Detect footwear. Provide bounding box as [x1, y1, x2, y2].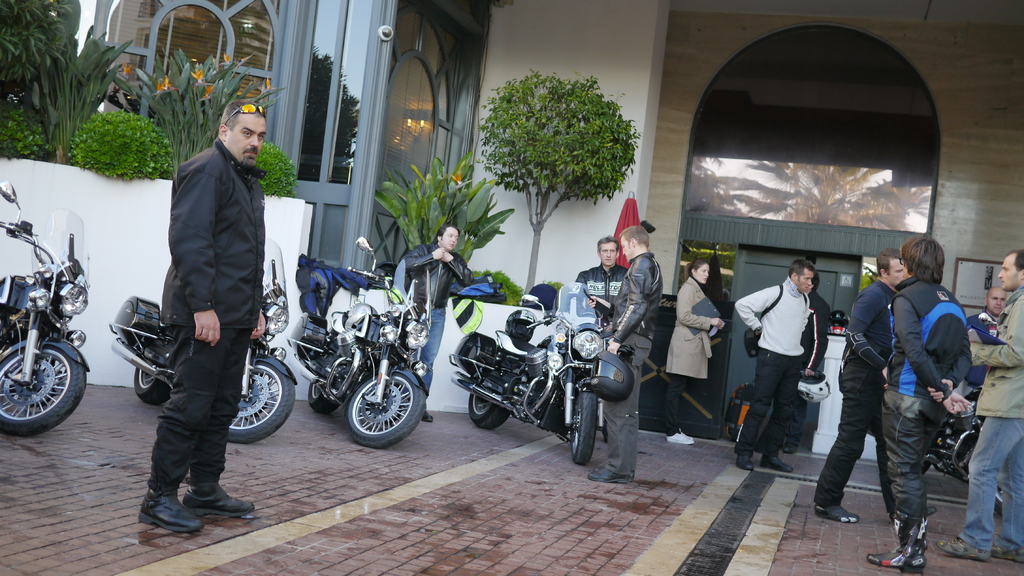
[585, 465, 629, 482].
